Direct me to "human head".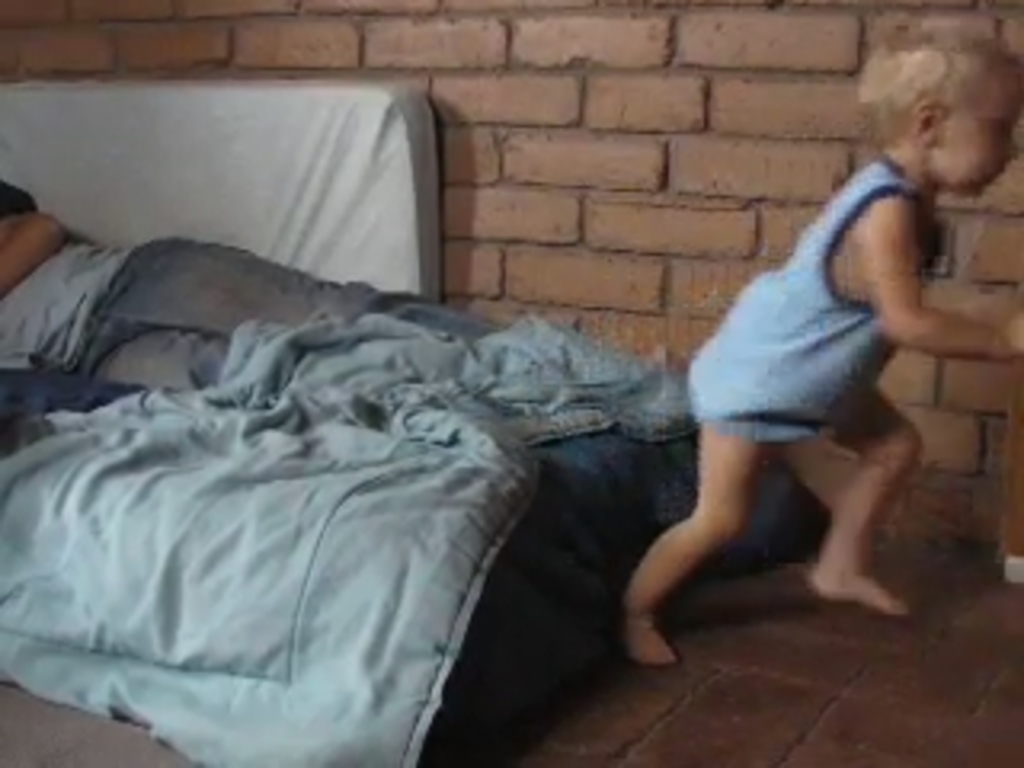
Direction: 874:29:1018:189.
